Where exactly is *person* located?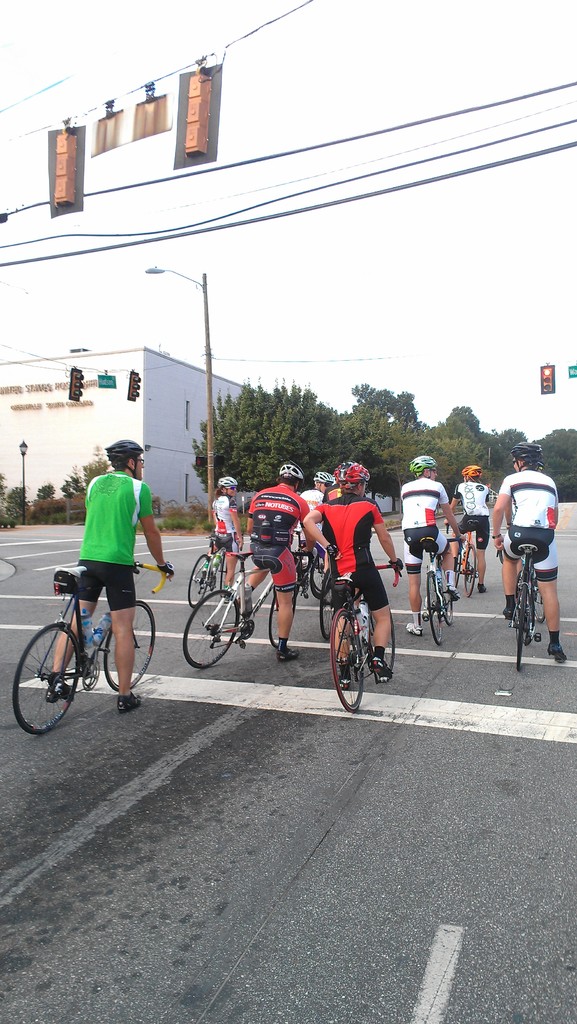
Its bounding box is select_region(299, 464, 345, 602).
